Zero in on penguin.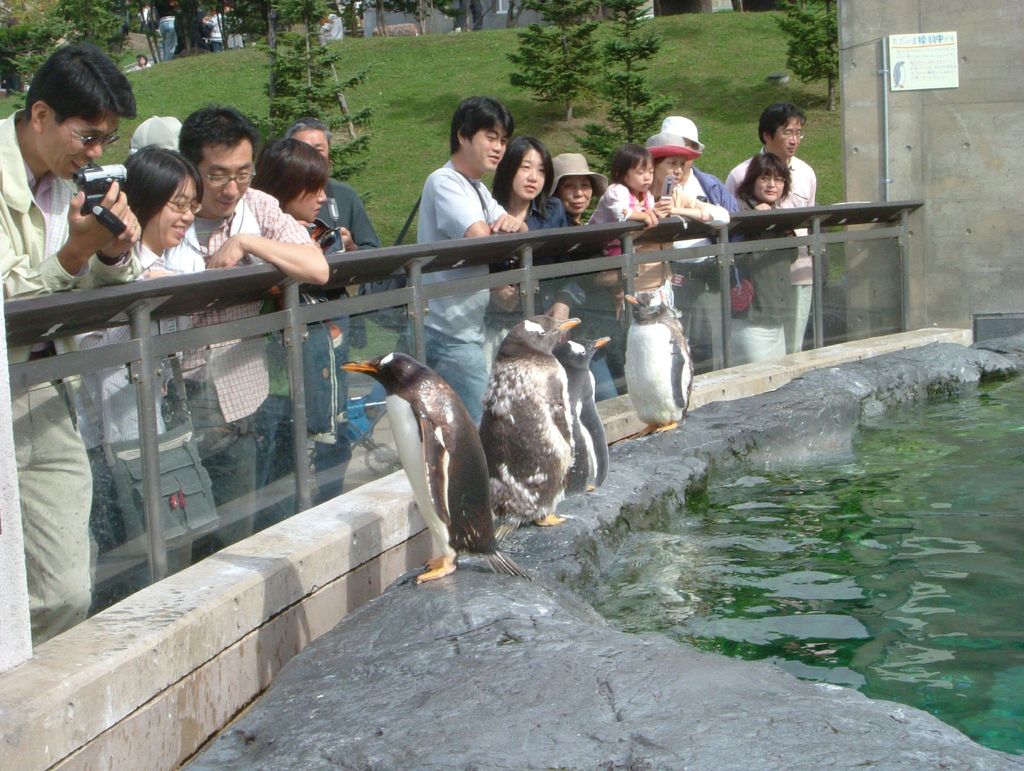
Zeroed in: (325,349,489,586).
